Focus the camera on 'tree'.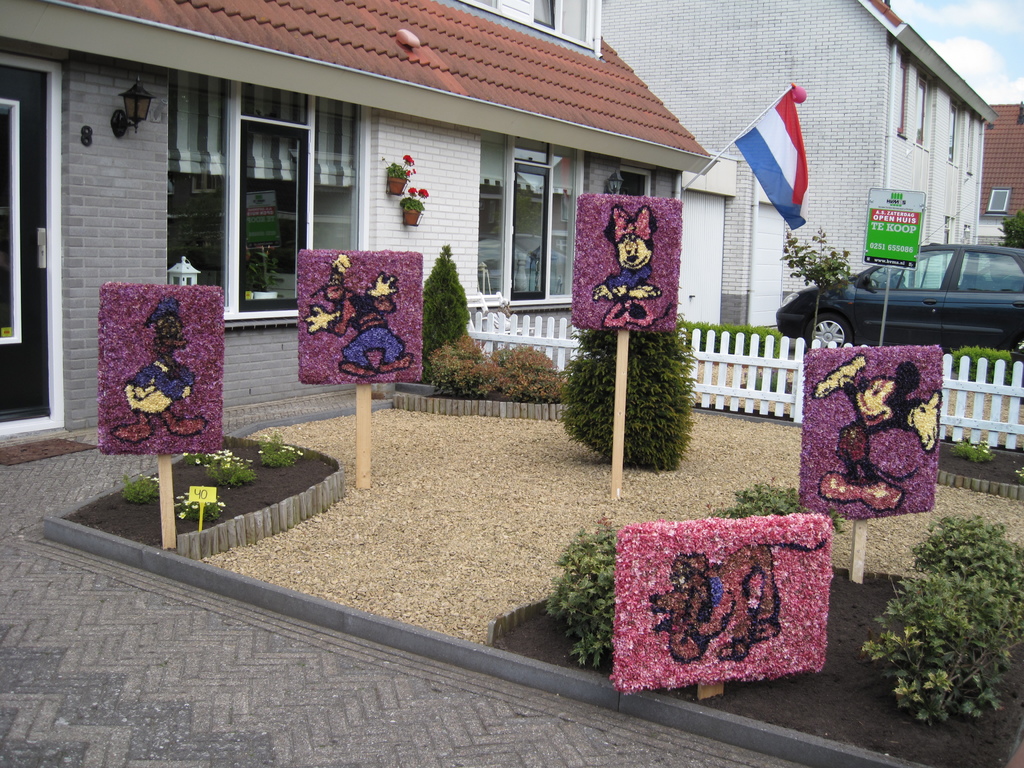
Focus region: 990,206,1023,249.
